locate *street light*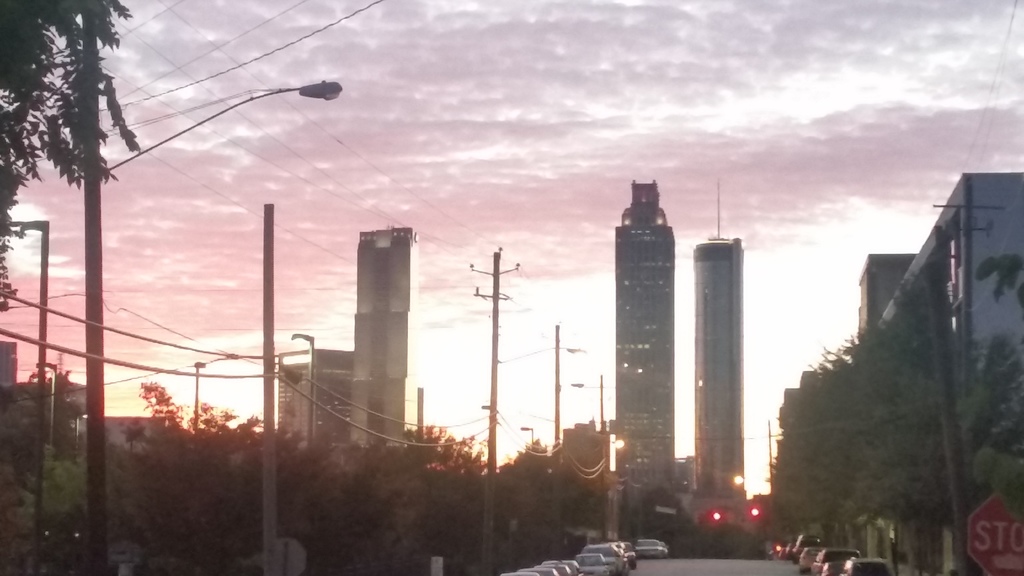
region(32, 359, 60, 449)
